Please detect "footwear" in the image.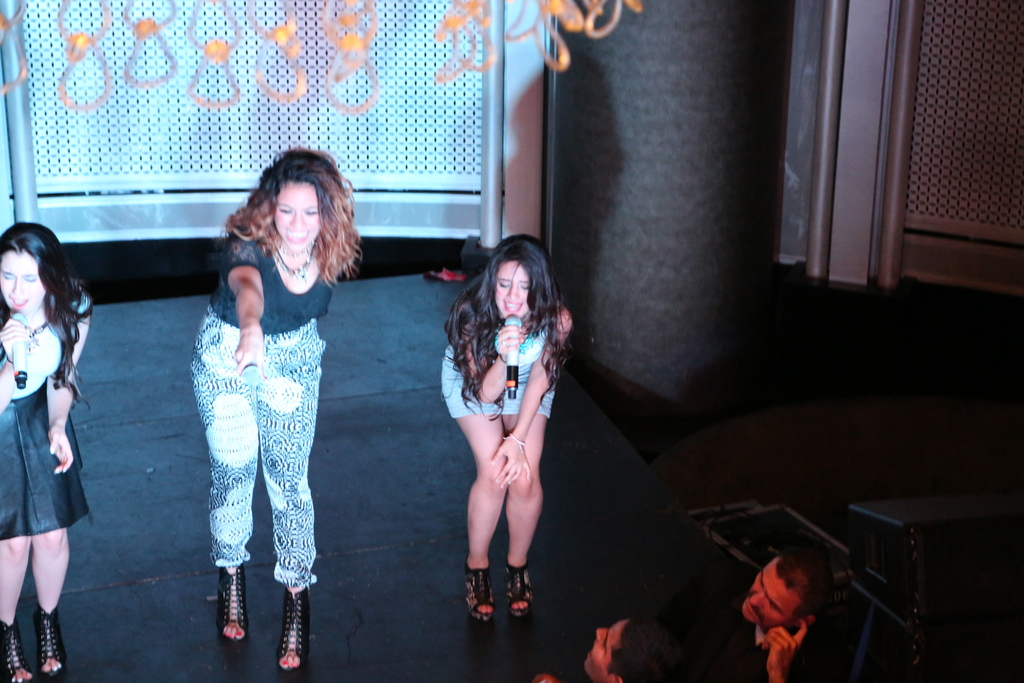
[x1=466, y1=562, x2=495, y2=625].
